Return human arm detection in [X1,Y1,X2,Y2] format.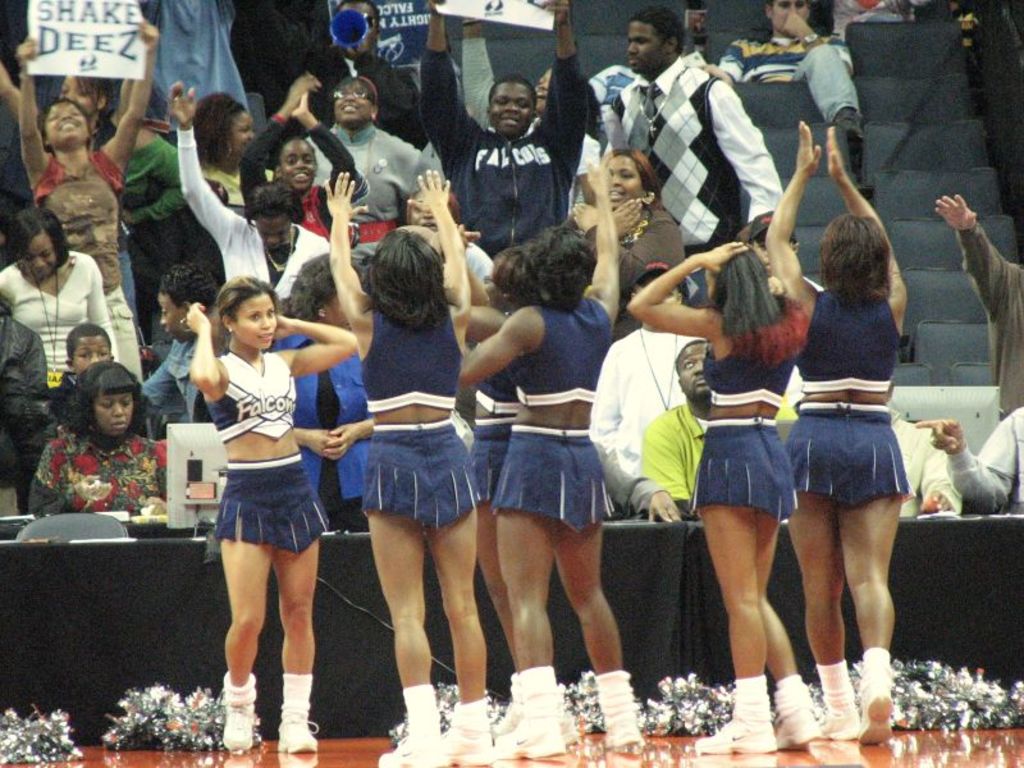
[698,40,749,84].
